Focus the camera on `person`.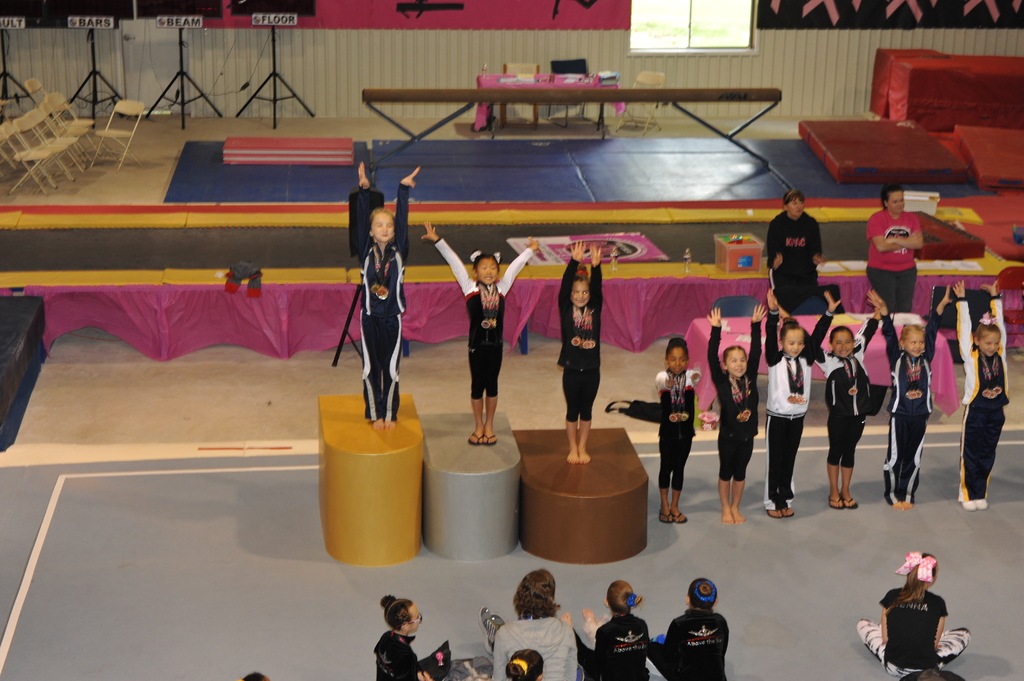
Focus region: left=867, top=275, right=968, bottom=507.
